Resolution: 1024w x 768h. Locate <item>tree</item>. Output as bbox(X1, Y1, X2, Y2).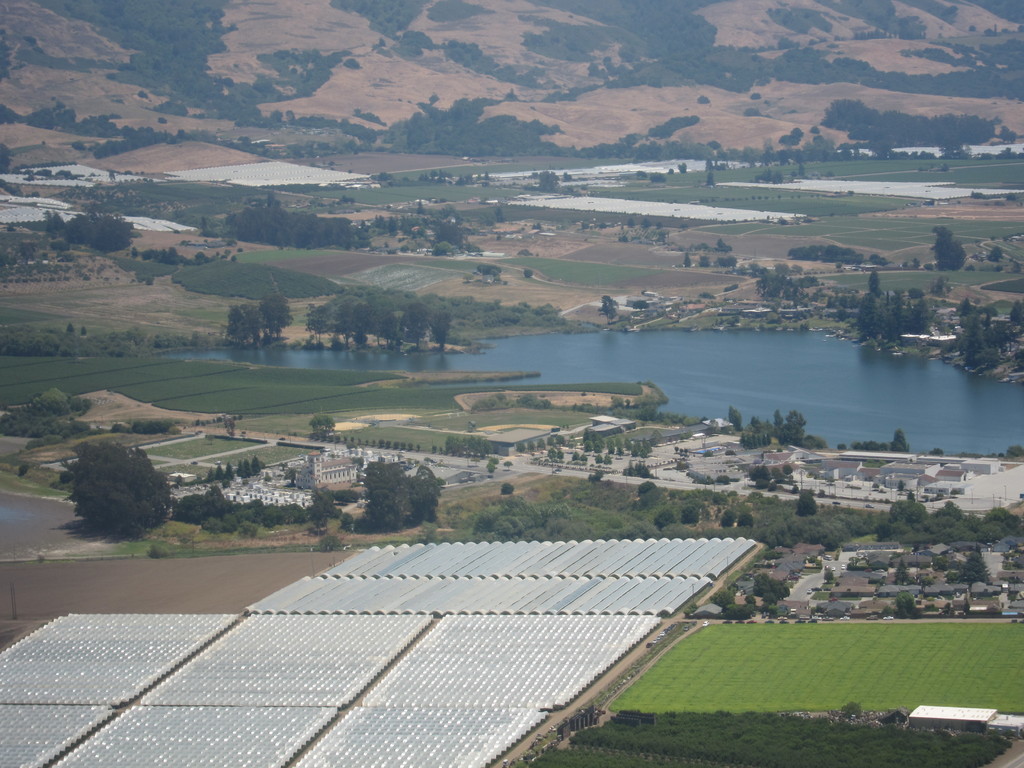
bbox(307, 409, 336, 440).
